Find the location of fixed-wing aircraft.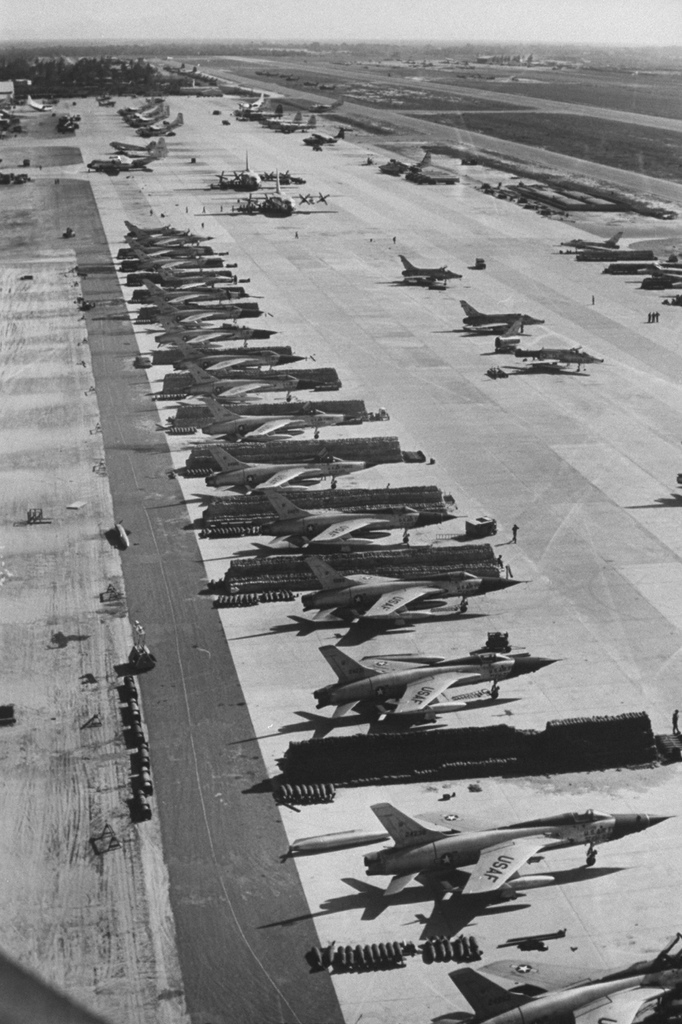
Location: region(501, 344, 608, 375).
